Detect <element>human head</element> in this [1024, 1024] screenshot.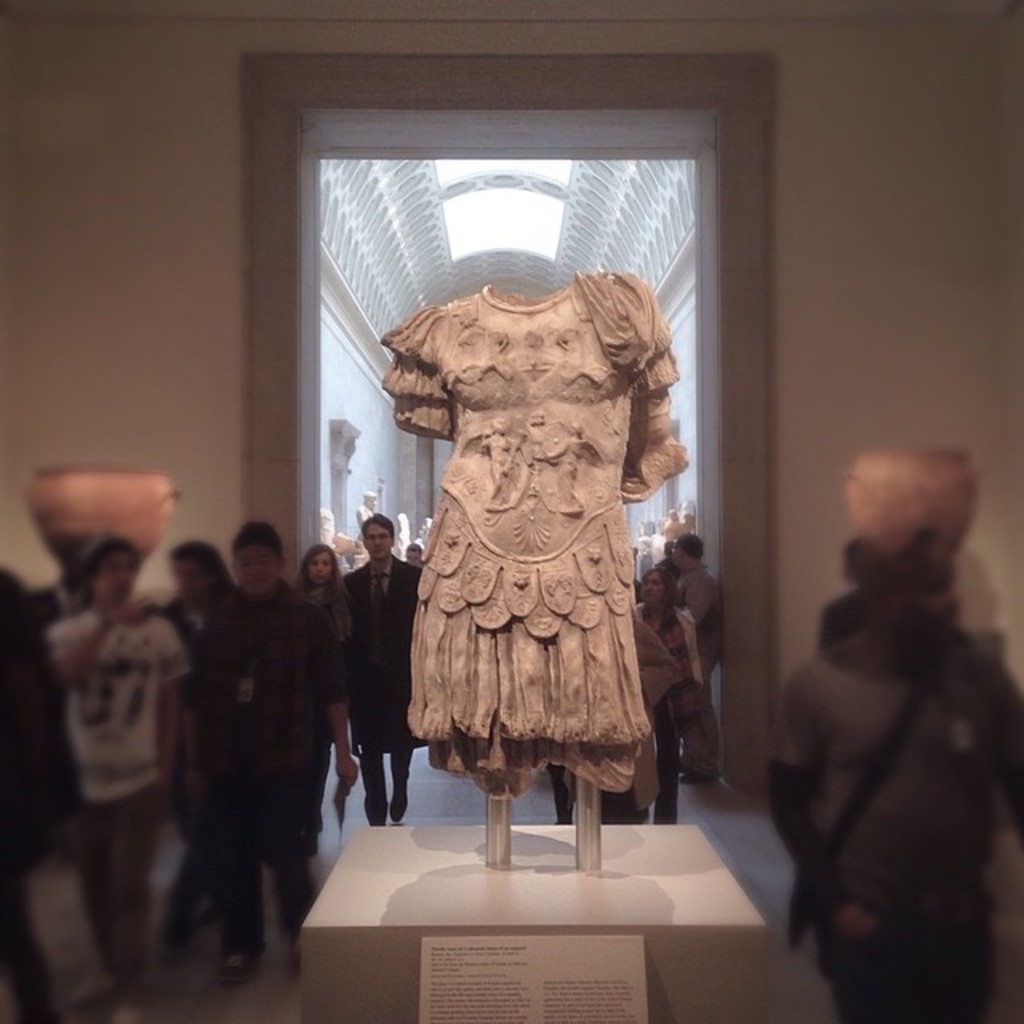
Detection: locate(53, 541, 93, 590).
